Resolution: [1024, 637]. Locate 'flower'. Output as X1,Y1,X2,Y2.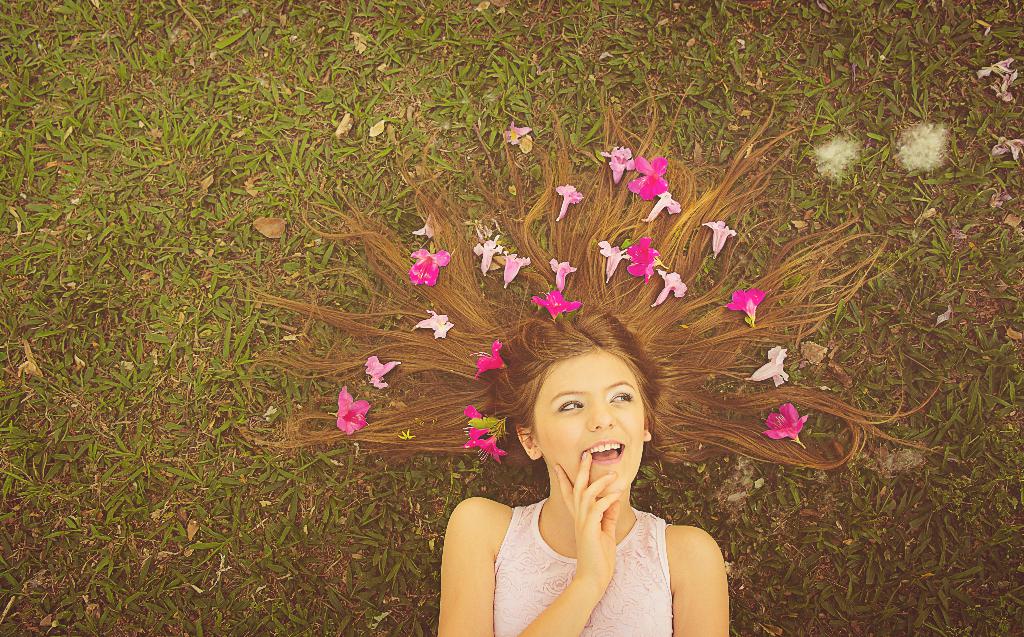
558,186,583,219.
